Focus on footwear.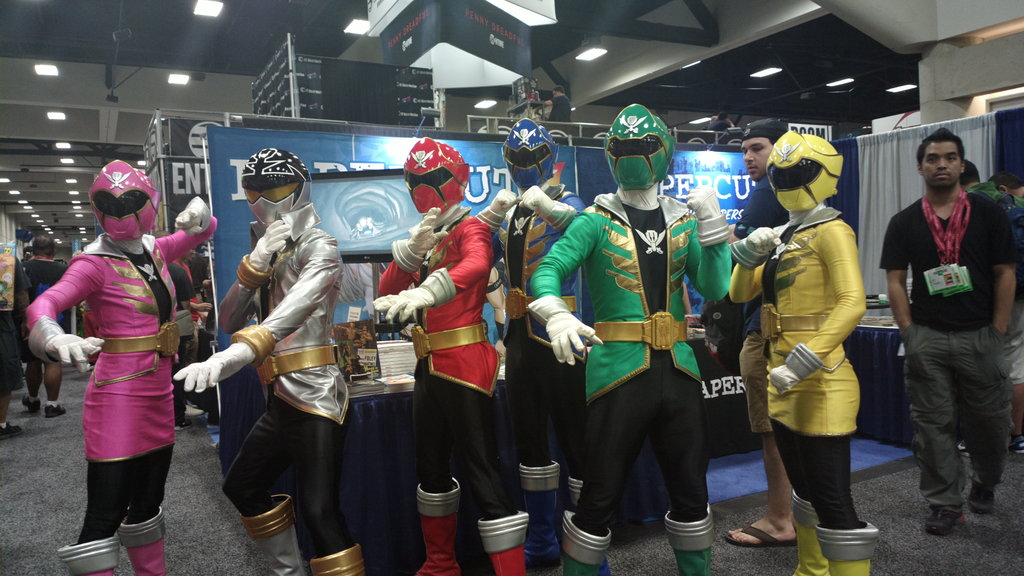
Focused at l=970, t=471, r=997, b=513.
